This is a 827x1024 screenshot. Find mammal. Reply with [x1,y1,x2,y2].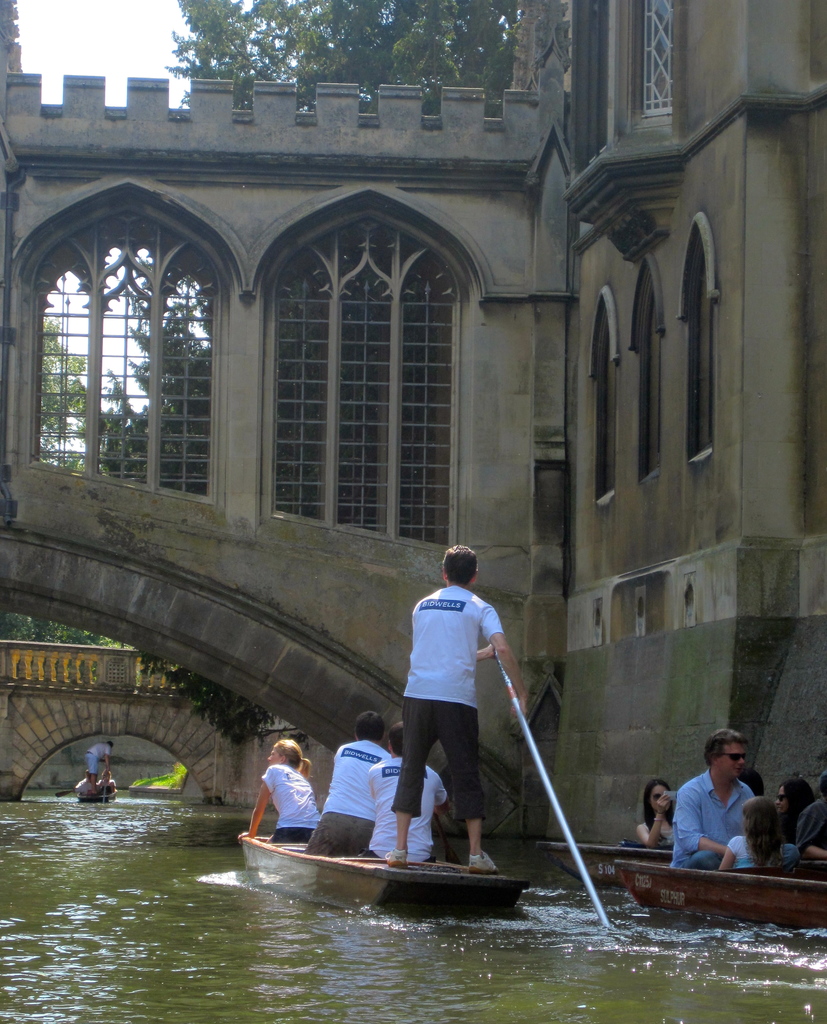
[300,708,394,856].
